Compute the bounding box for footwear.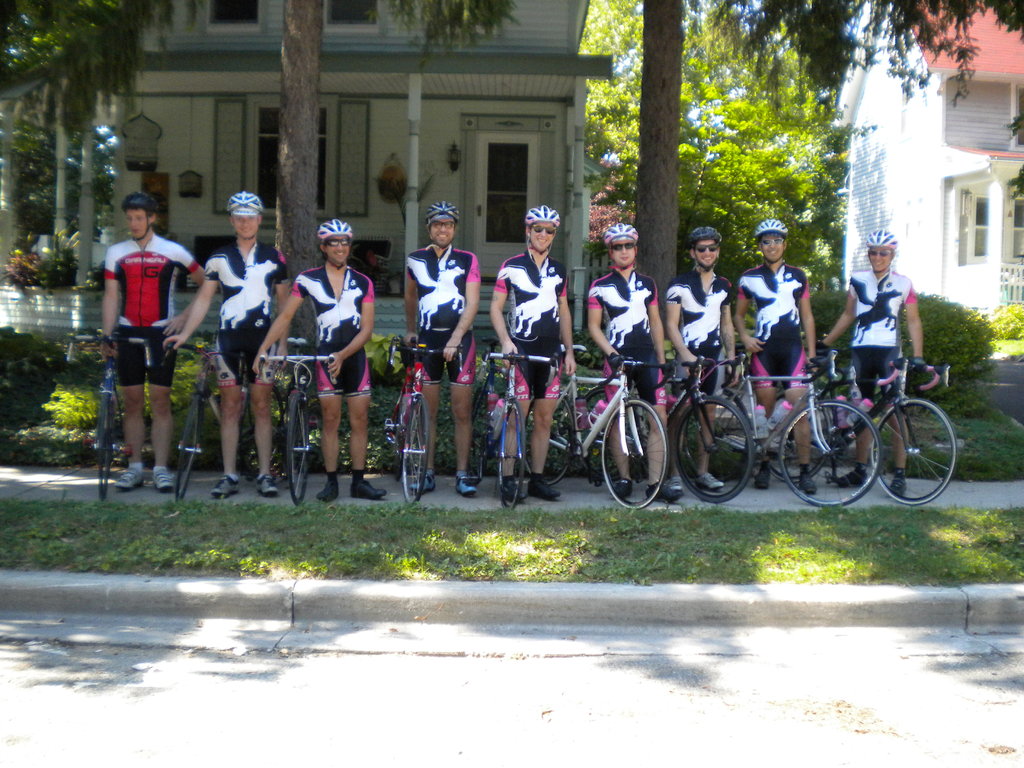
Rect(525, 476, 562, 500).
